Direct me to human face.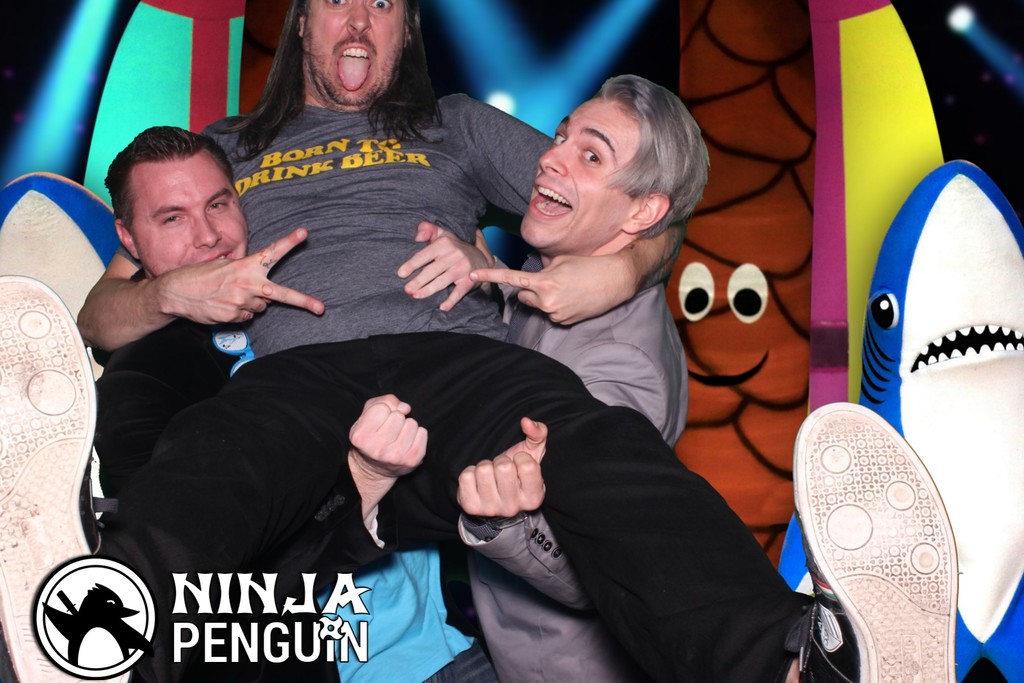
Direction: (left=119, top=144, right=257, bottom=291).
